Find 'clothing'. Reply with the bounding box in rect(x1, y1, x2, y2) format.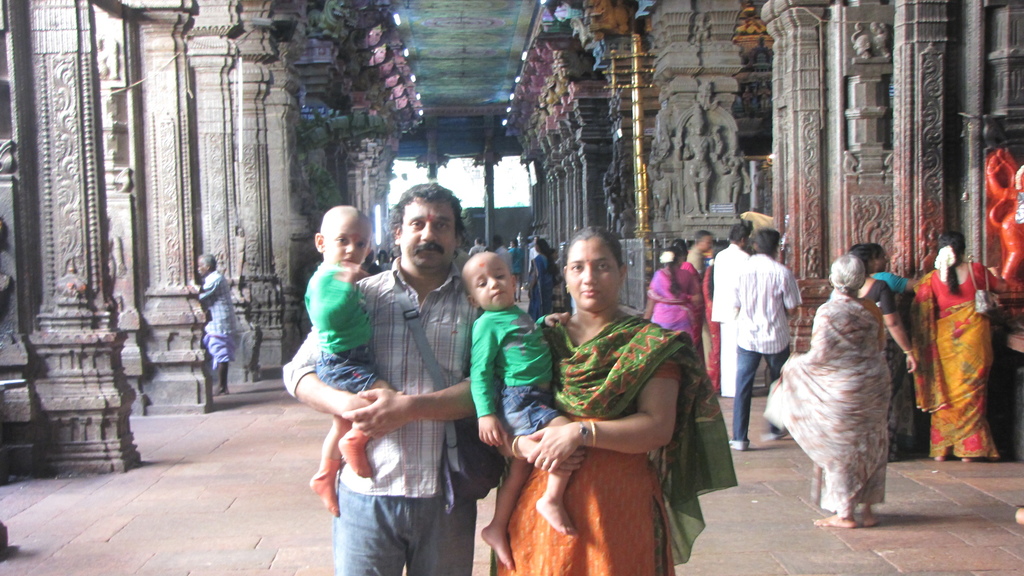
rect(646, 261, 701, 344).
